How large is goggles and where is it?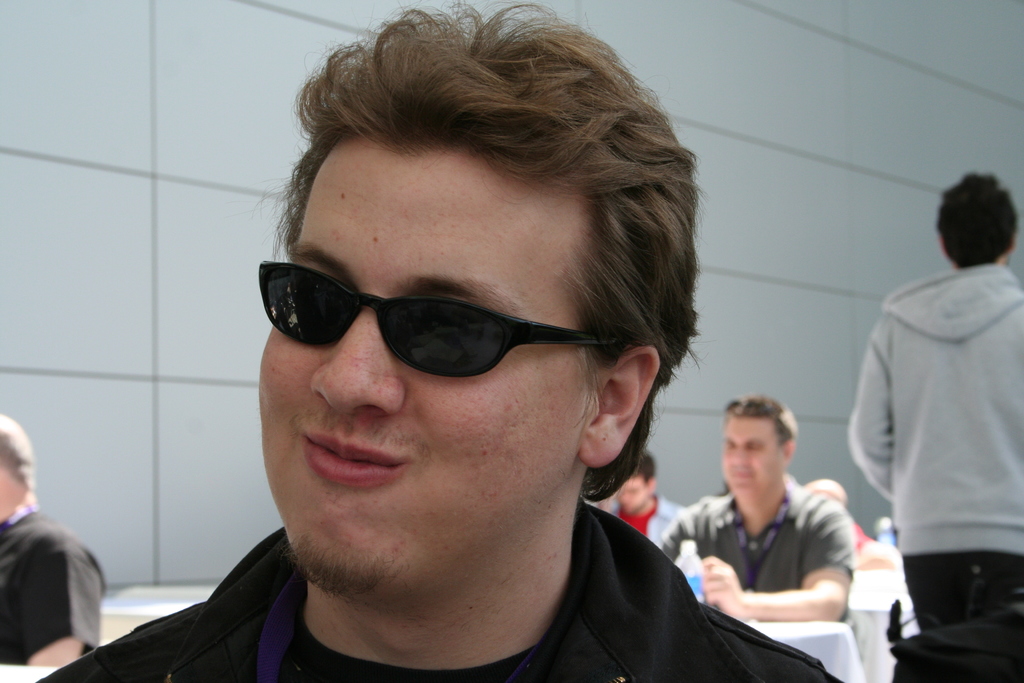
Bounding box: pyautogui.locateOnScreen(257, 255, 635, 395).
